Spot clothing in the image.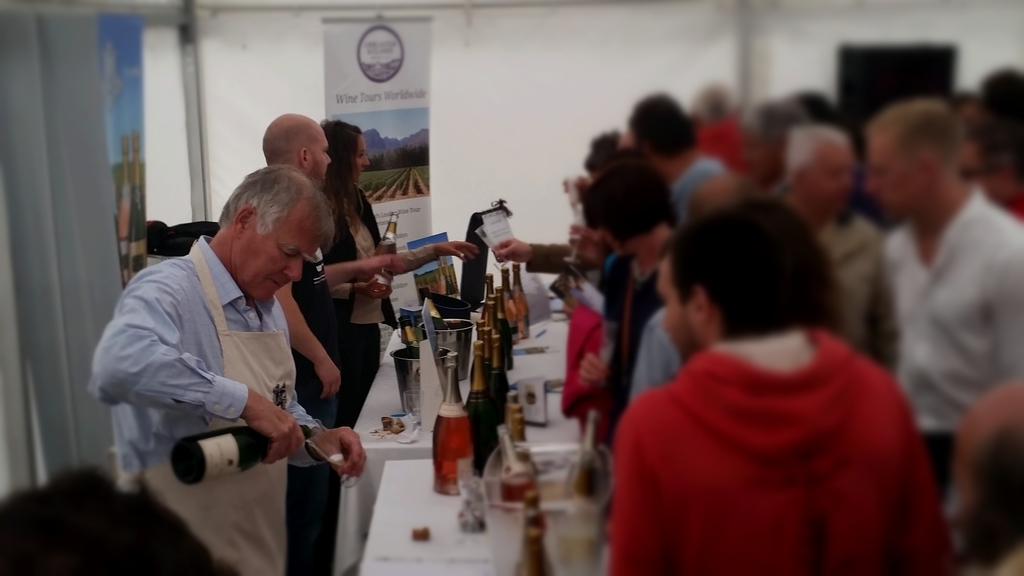
clothing found at <bbox>289, 250, 333, 515</bbox>.
